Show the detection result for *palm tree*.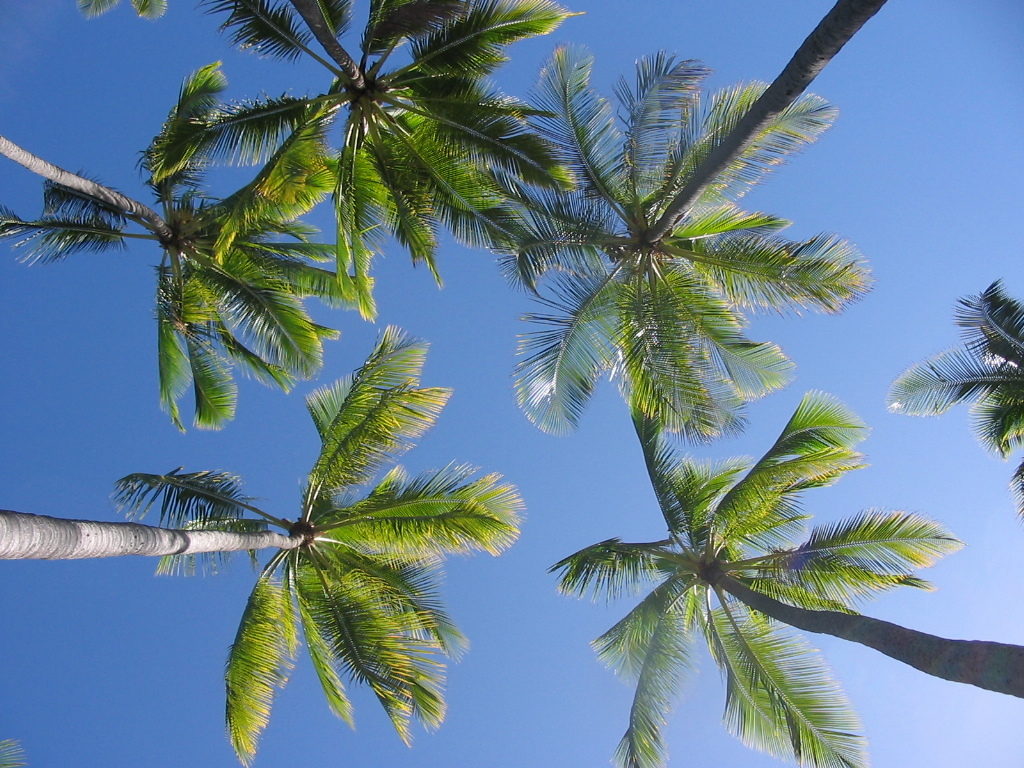
pyautogui.locateOnScreen(556, 410, 1020, 767).
